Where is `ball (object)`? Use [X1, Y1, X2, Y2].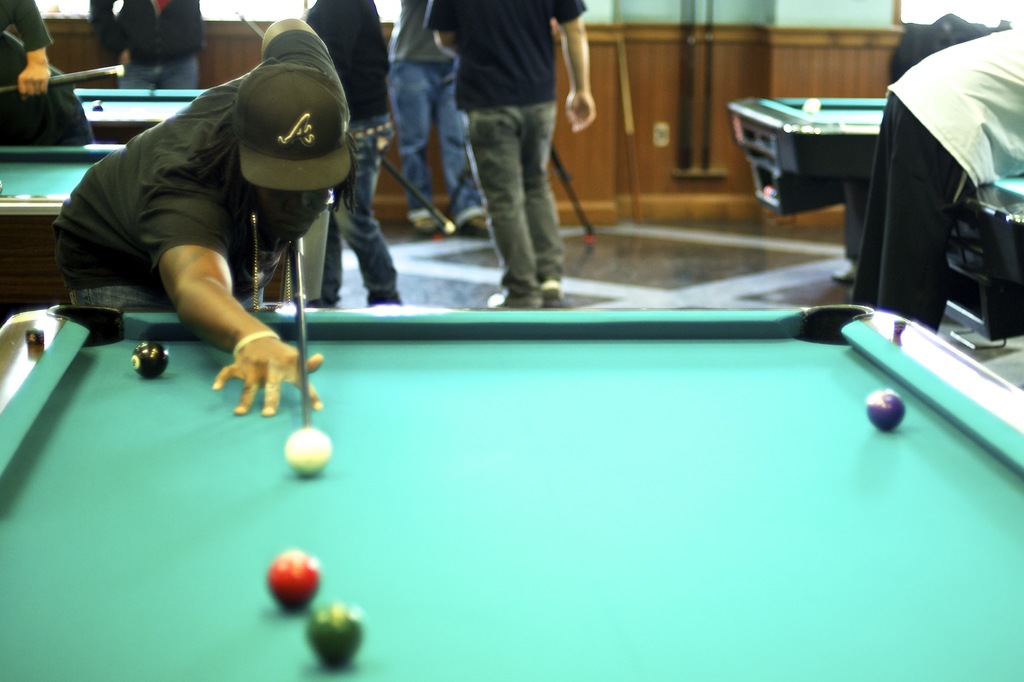
[130, 337, 172, 383].
